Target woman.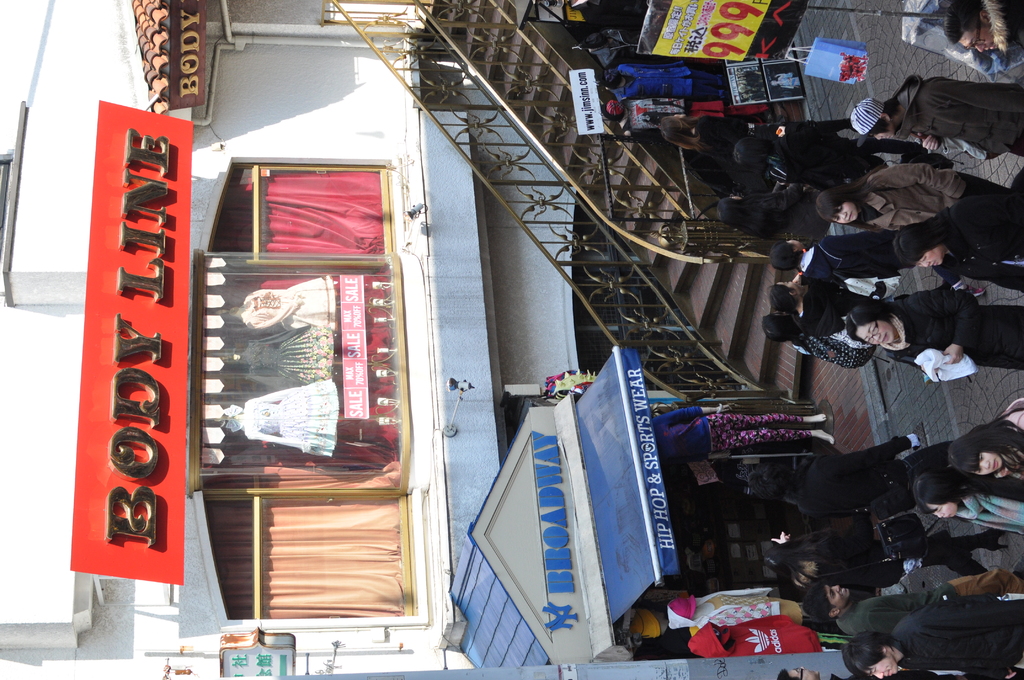
Target region: crop(911, 460, 1023, 534).
